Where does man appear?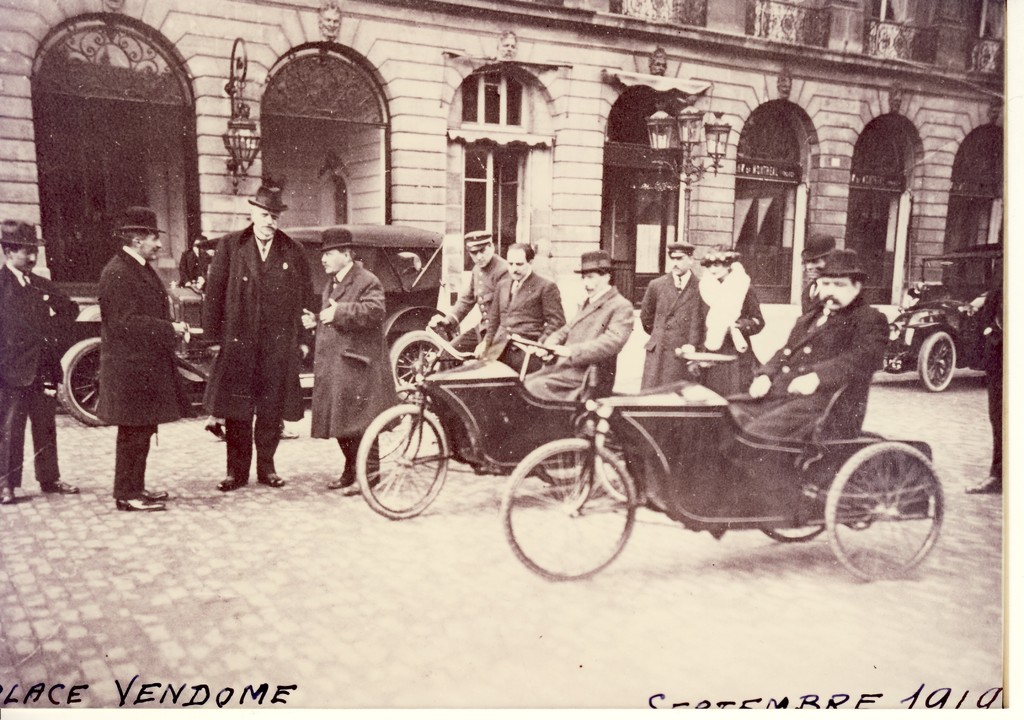
Appears at 0, 219, 83, 507.
